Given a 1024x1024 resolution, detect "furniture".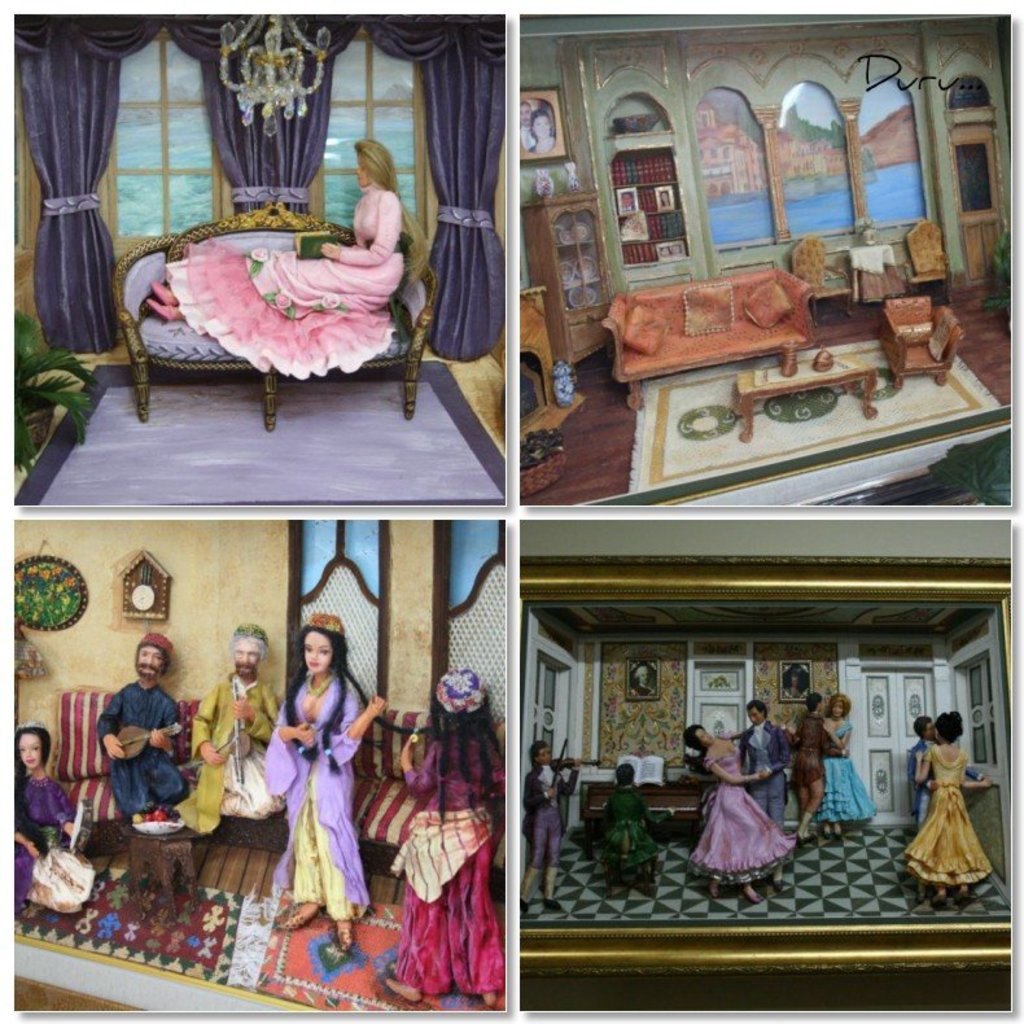
left=110, top=188, right=443, bottom=426.
